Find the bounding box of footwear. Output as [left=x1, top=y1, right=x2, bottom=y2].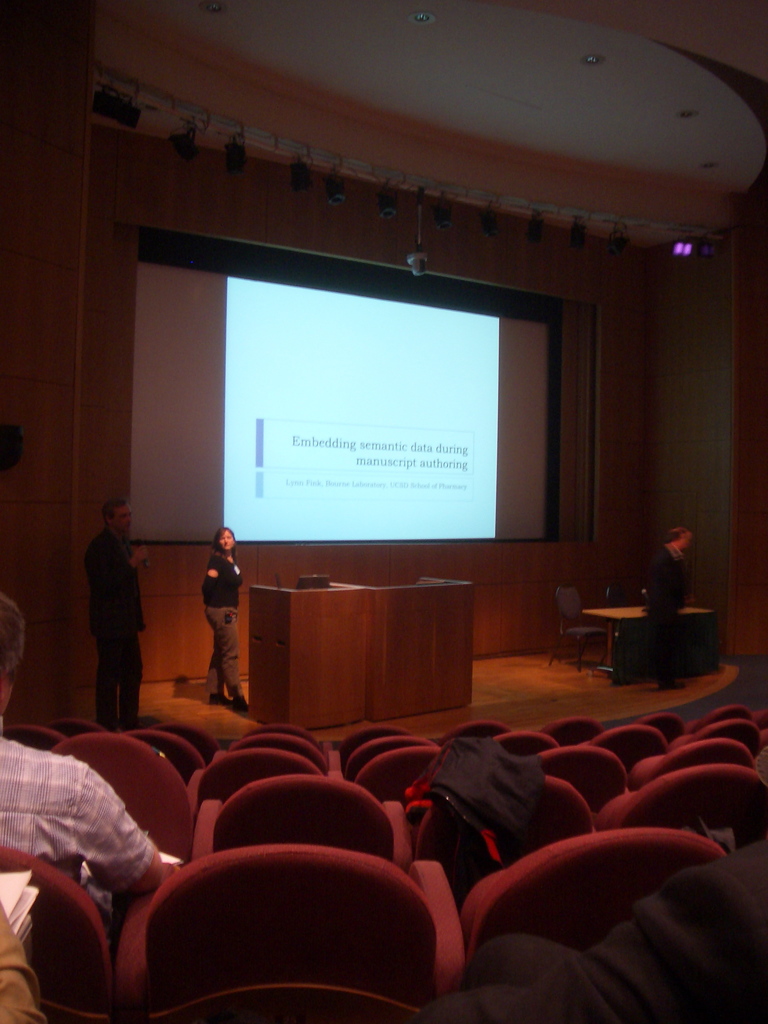
[left=207, top=692, right=232, bottom=707].
